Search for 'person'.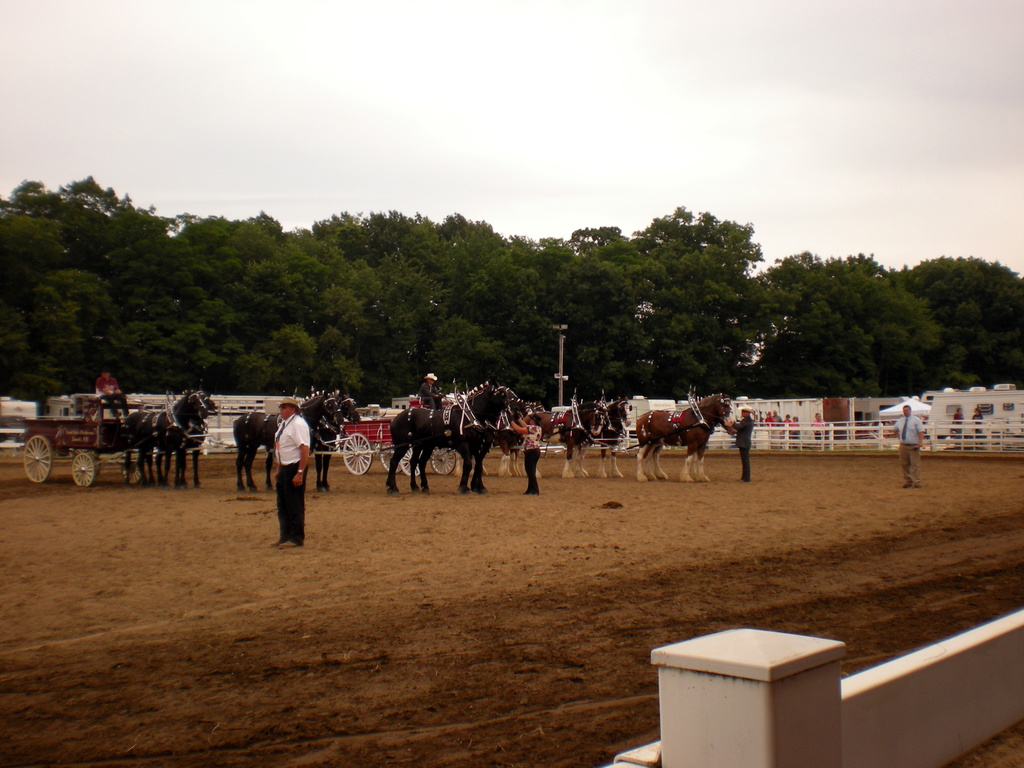
Found at Rect(880, 404, 936, 487).
